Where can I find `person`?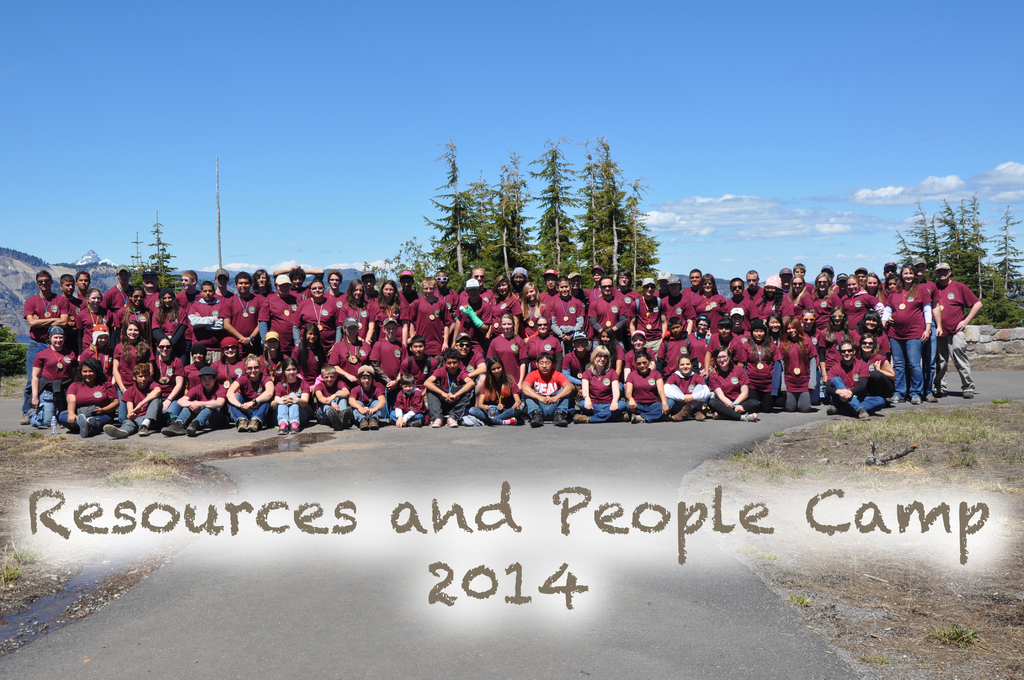
You can find it at locate(681, 267, 701, 306).
